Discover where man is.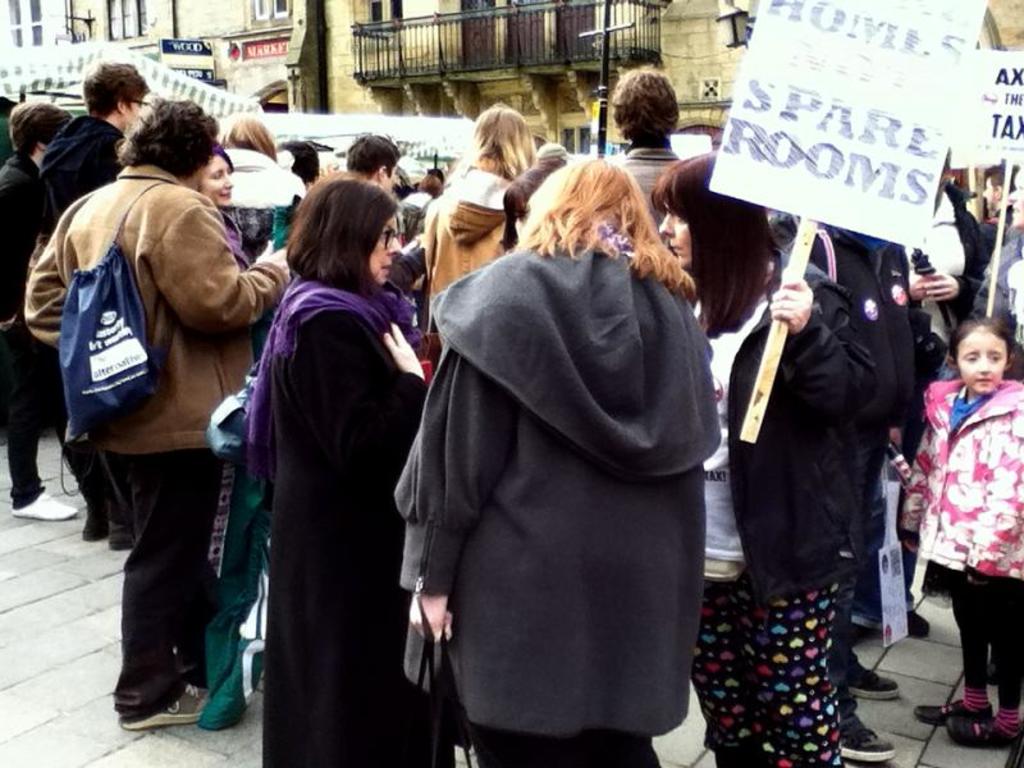
Discovered at 607, 58, 687, 289.
